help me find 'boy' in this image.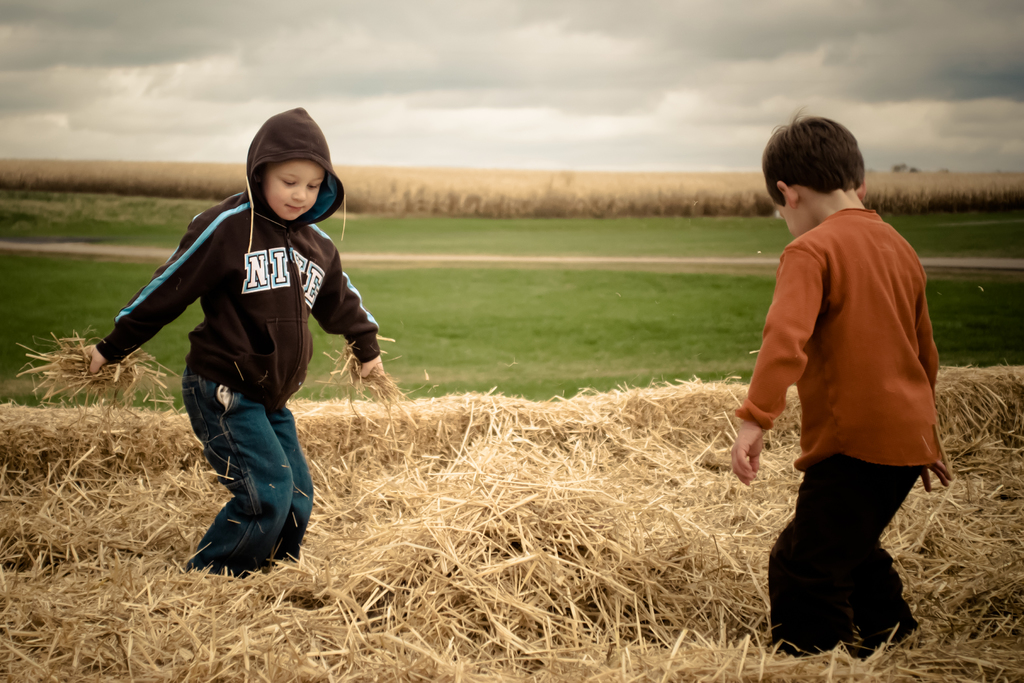
Found it: (84, 104, 390, 585).
